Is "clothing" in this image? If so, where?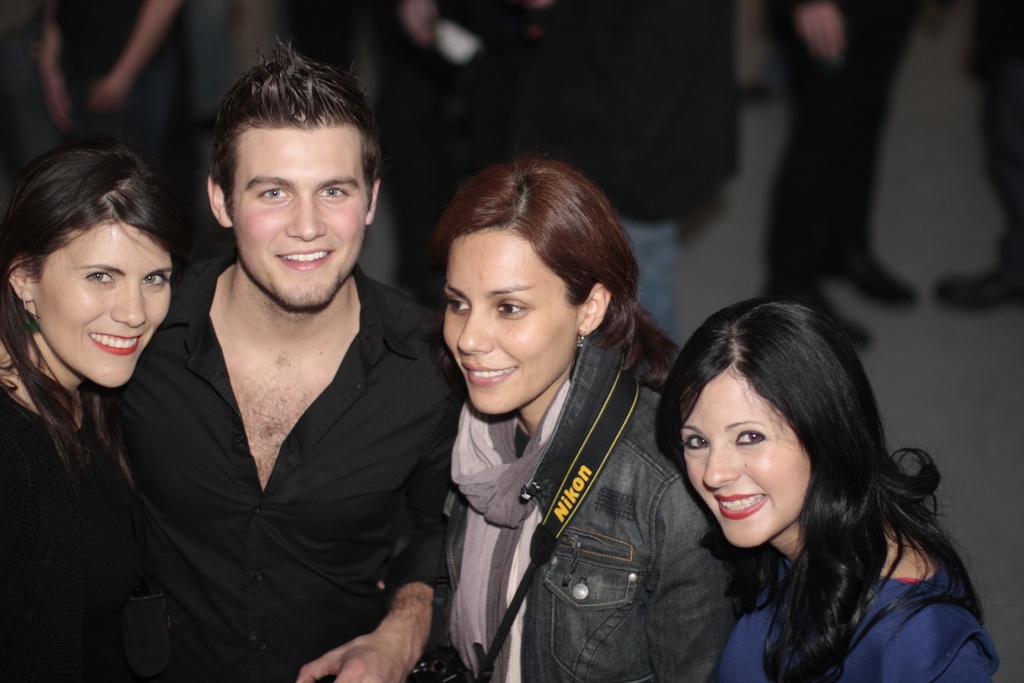
Yes, at detection(437, 335, 747, 682).
